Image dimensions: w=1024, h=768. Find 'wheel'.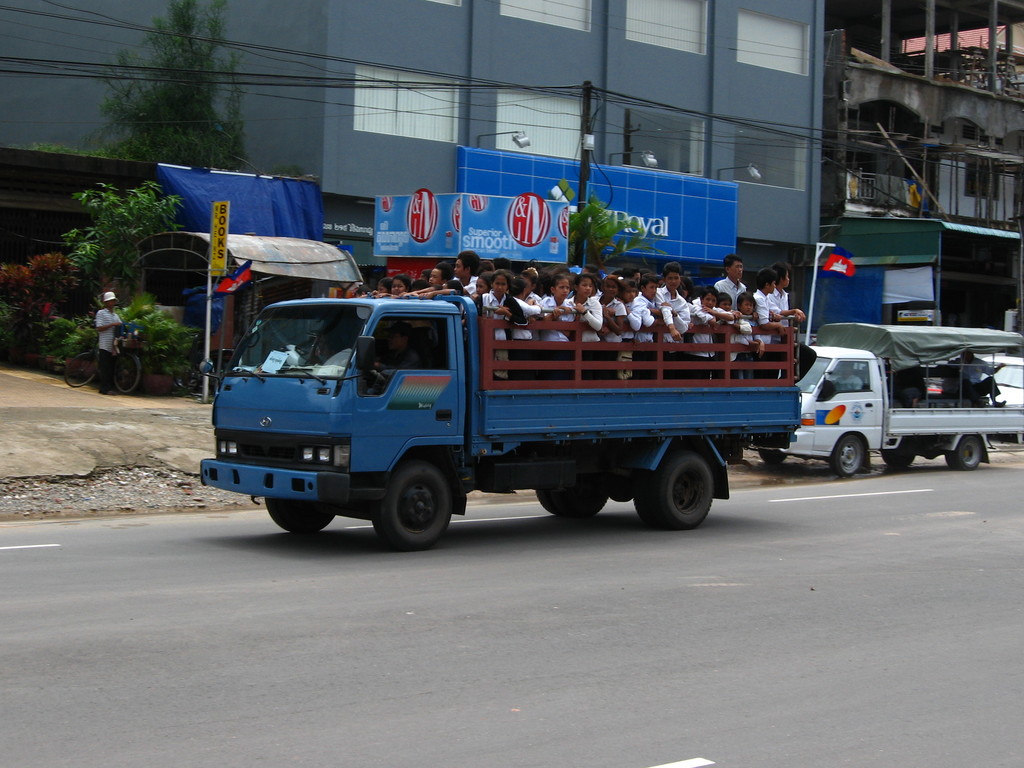
637:452:719:528.
